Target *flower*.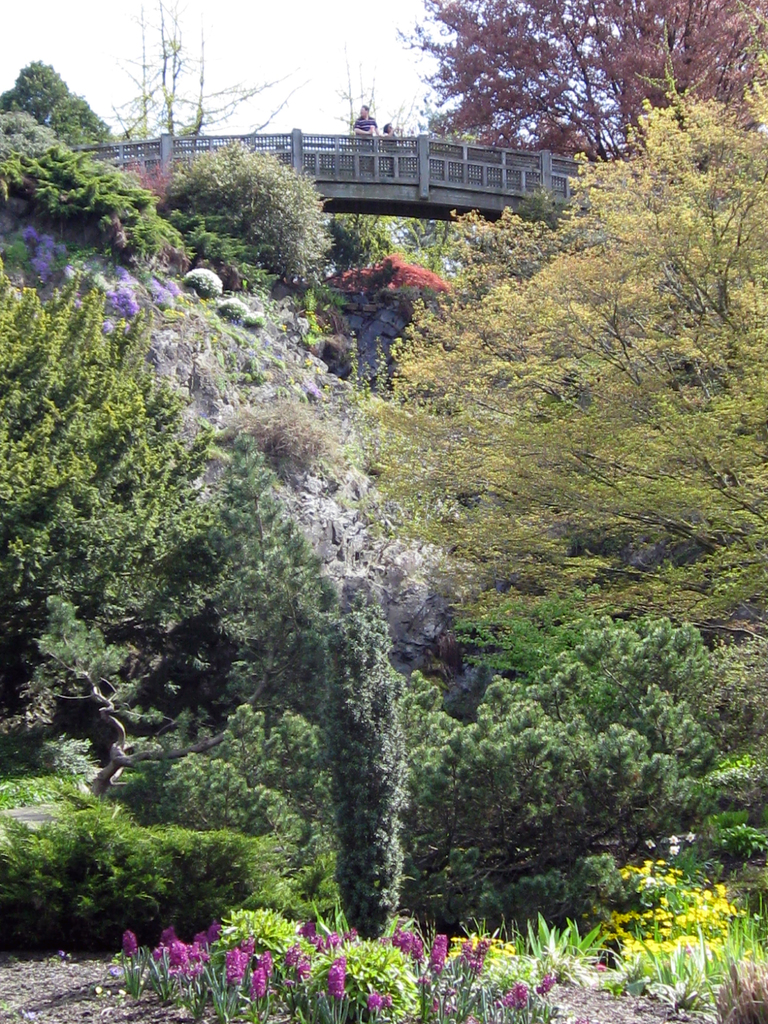
Target region: pyautogui.locateOnScreen(321, 966, 346, 1002).
